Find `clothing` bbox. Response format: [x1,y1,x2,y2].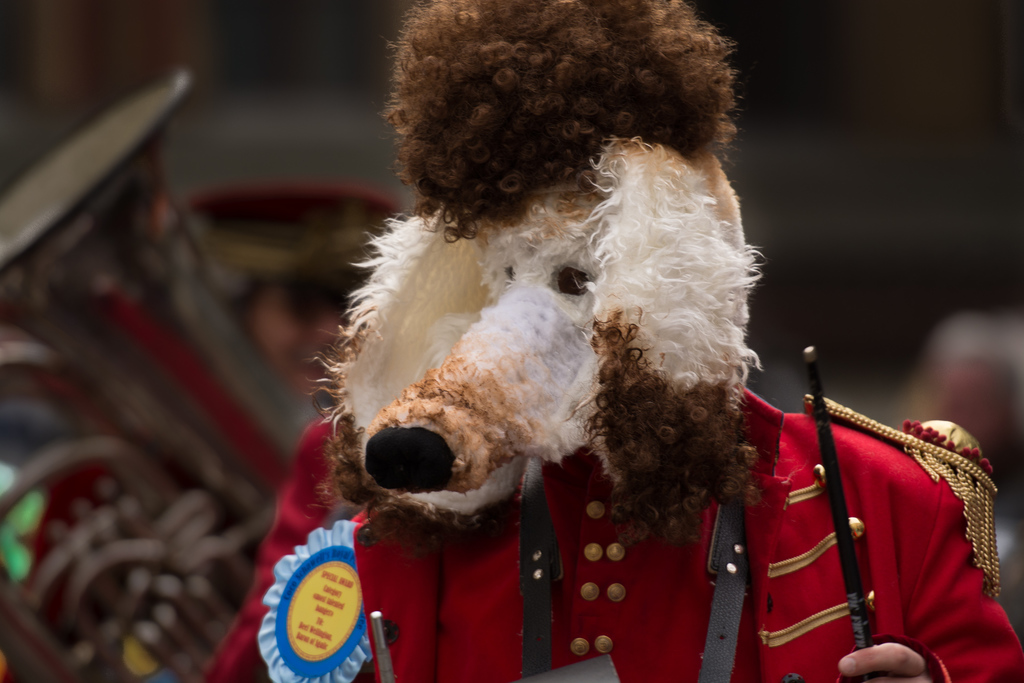
[23,434,150,646].
